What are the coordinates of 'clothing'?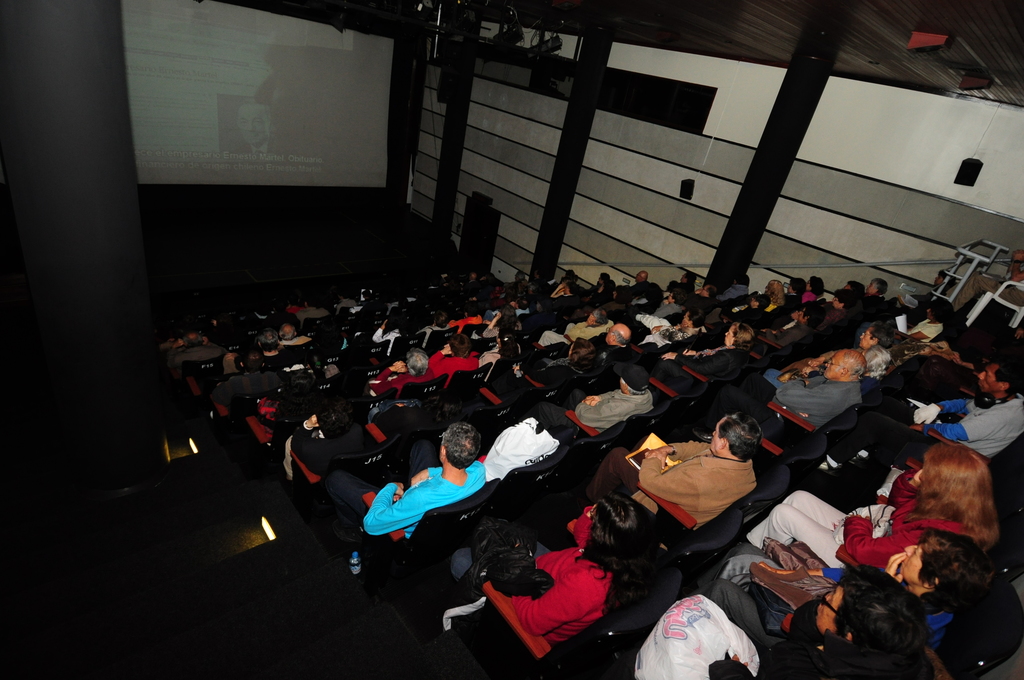
BBox(605, 349, 647, 367).
